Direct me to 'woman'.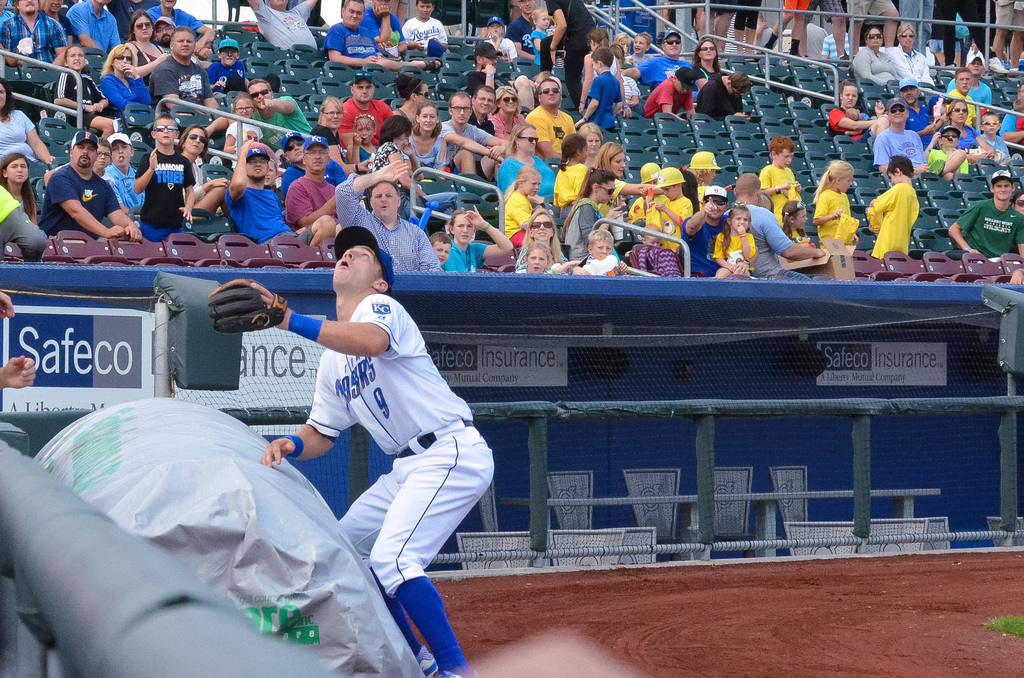
Direction: x1=173 y1=124 x2=234 y2=234.
